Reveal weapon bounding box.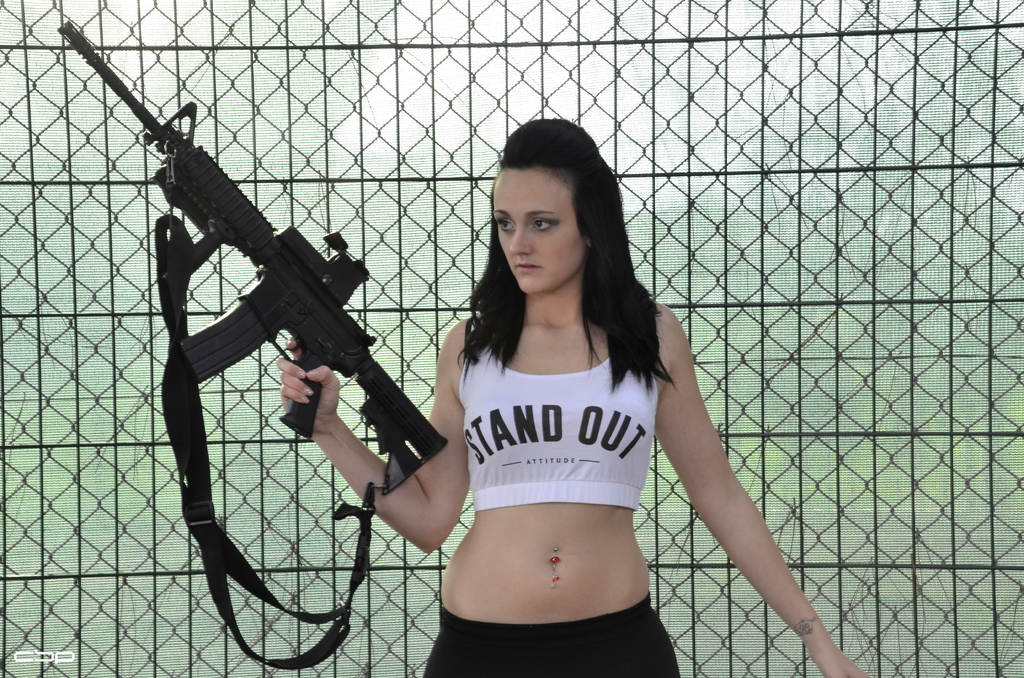
Revealed: <region>84, 26, 467, 677</region>.
